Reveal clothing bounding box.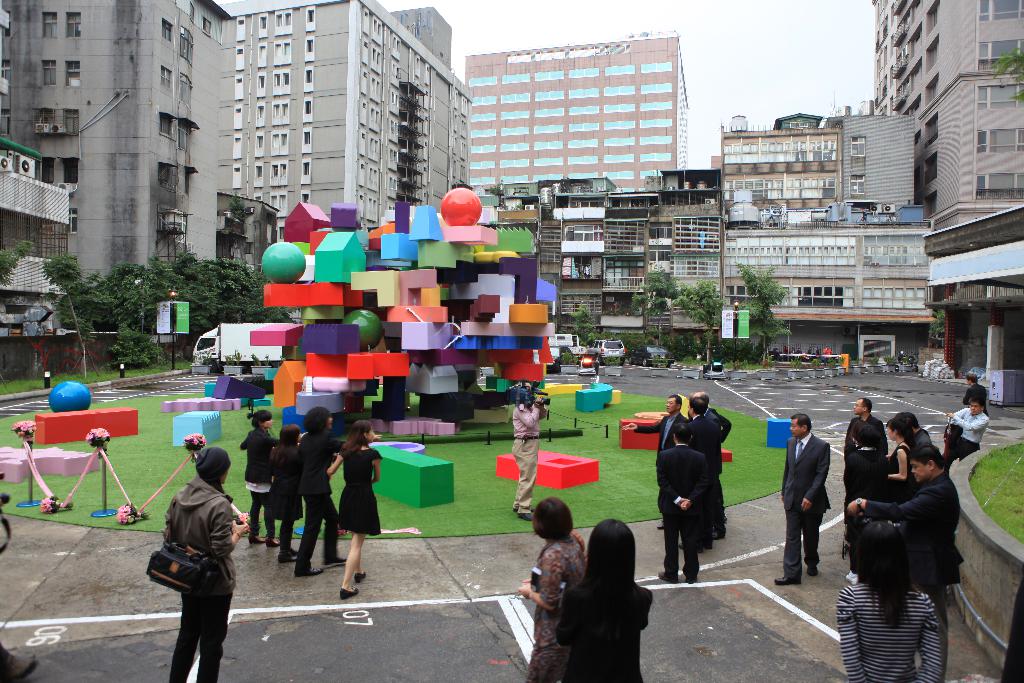
Revealed: {"x1": 947, "y1": 404, "x2": 983, "y2": 464}.
